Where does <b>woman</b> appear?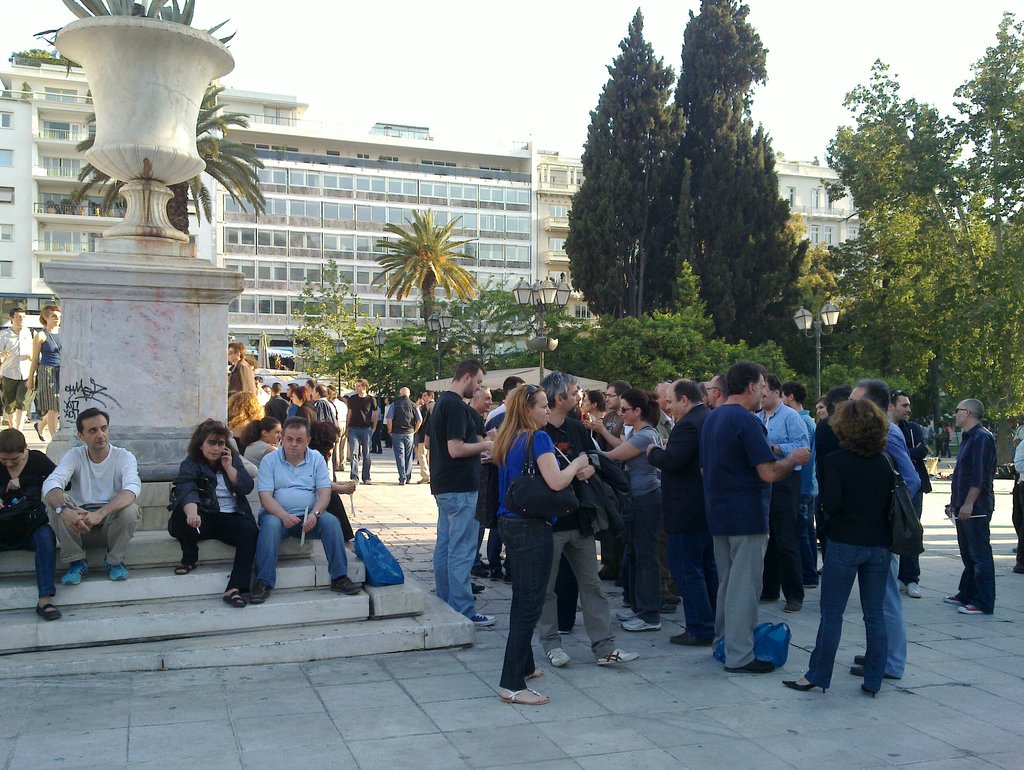
Appears at region(24, 303, 61, 439).
